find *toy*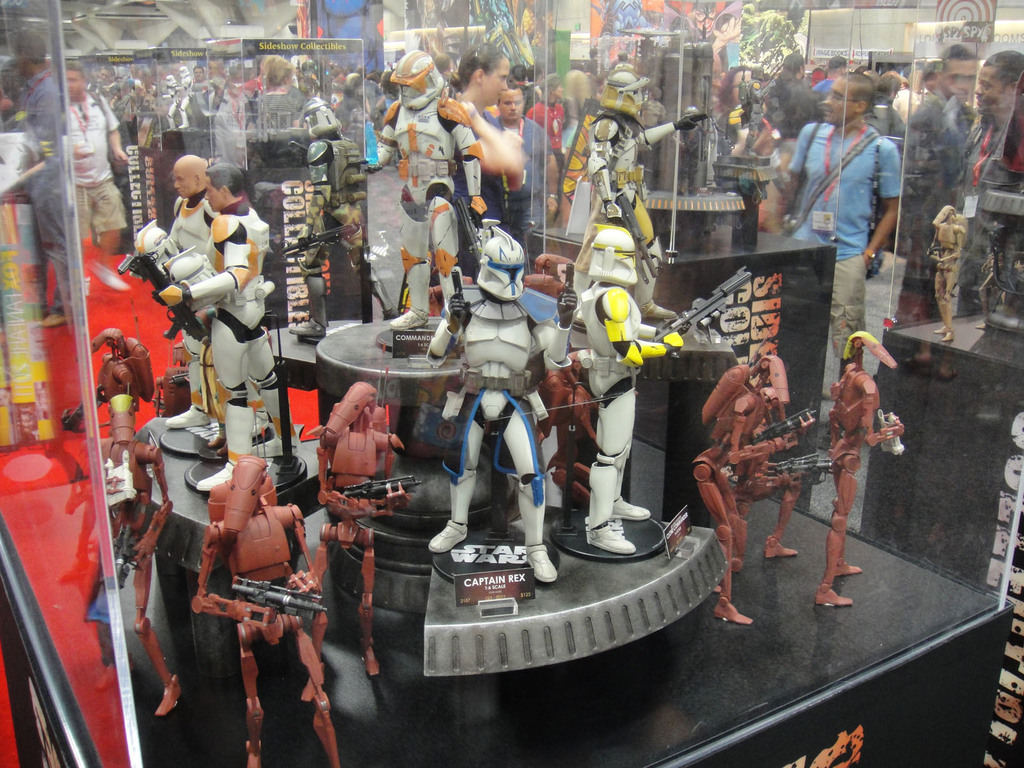
x1=563, y1=52, x2=710, y2=320
